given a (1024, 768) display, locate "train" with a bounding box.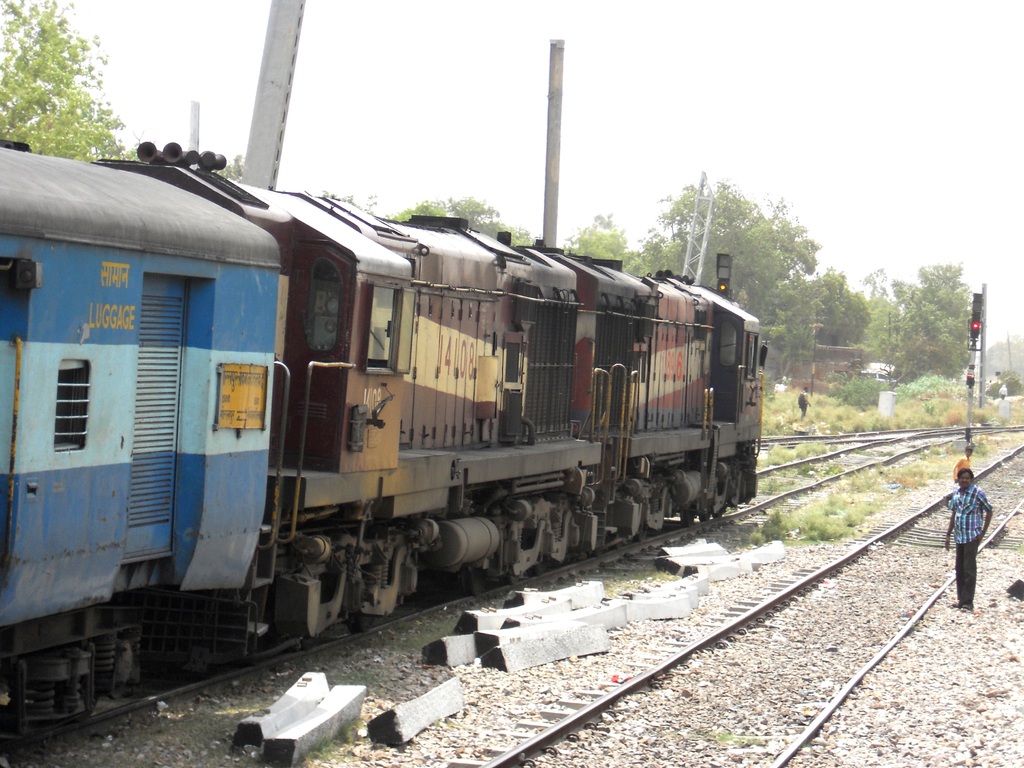
Located: l=0, t=141, r=763, b=717.
